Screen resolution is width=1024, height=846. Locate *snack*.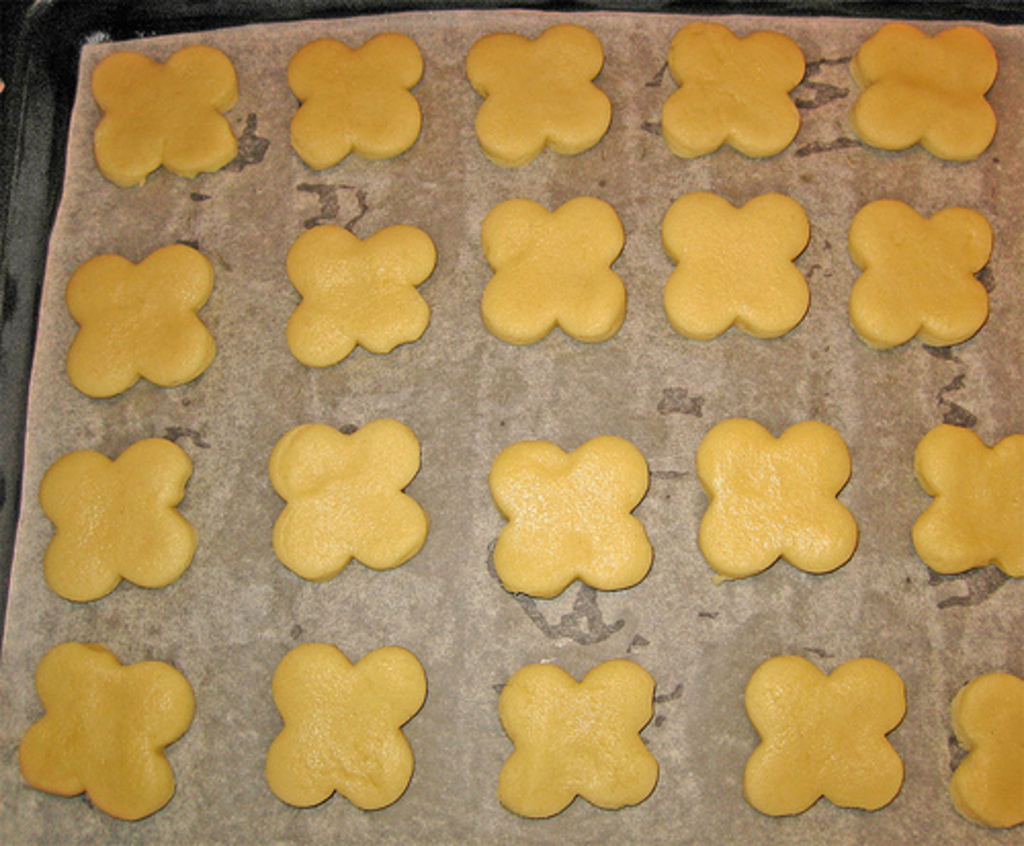
box=[291, 221, 436, 389].
